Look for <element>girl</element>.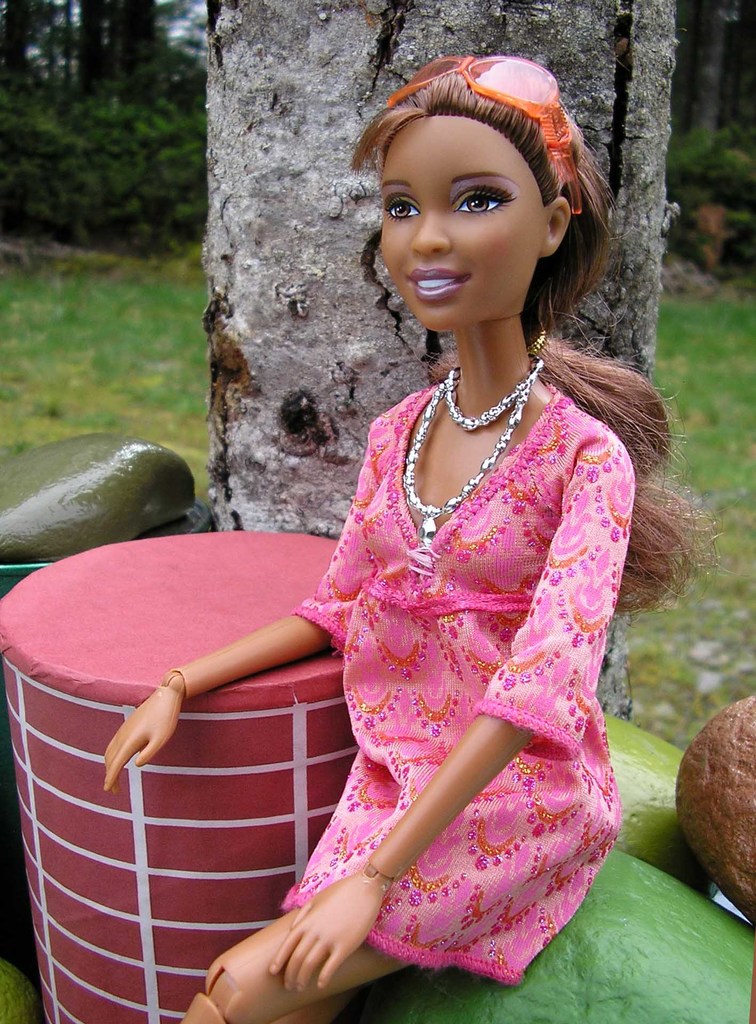
Found: [103,53,721,1023].
